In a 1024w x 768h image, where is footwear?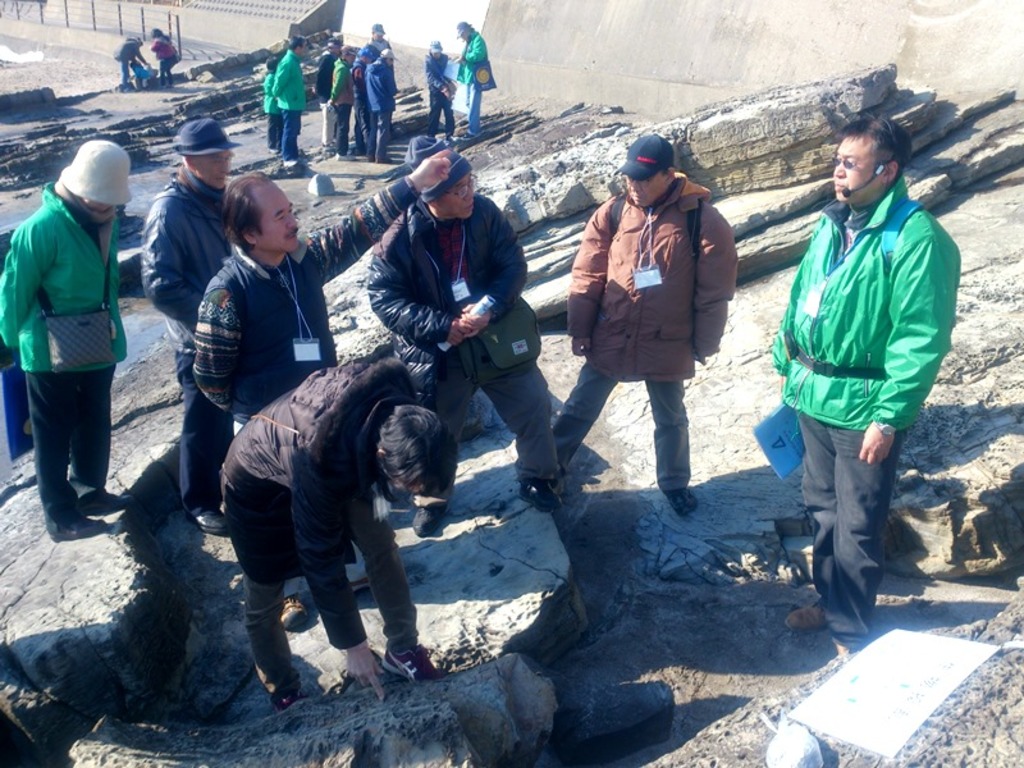
[left=83, top=485, right=129, bottom=512].
